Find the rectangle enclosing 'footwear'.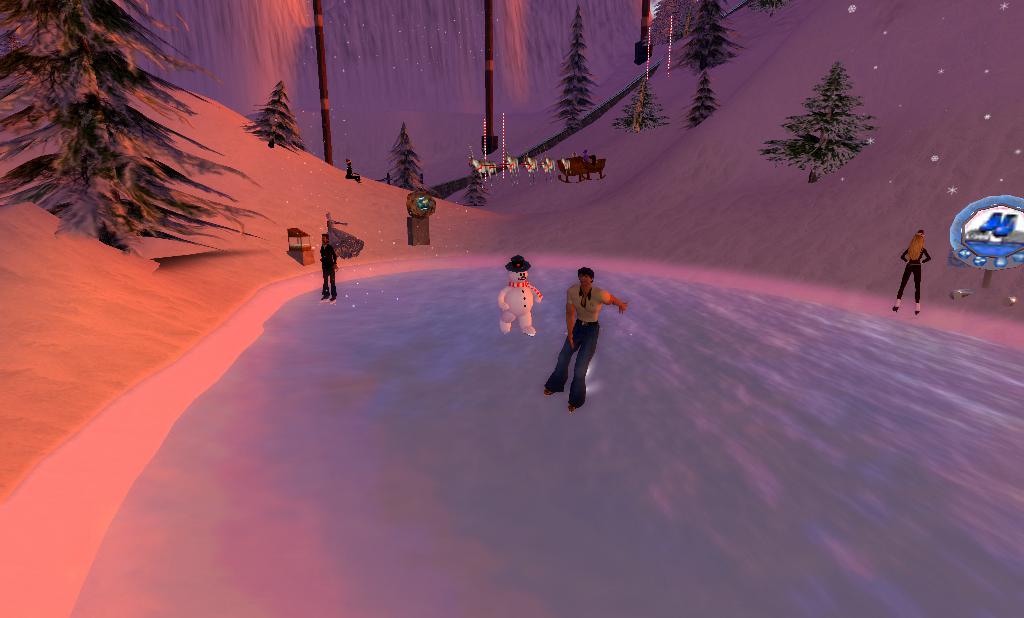
(541,384,554,396).
